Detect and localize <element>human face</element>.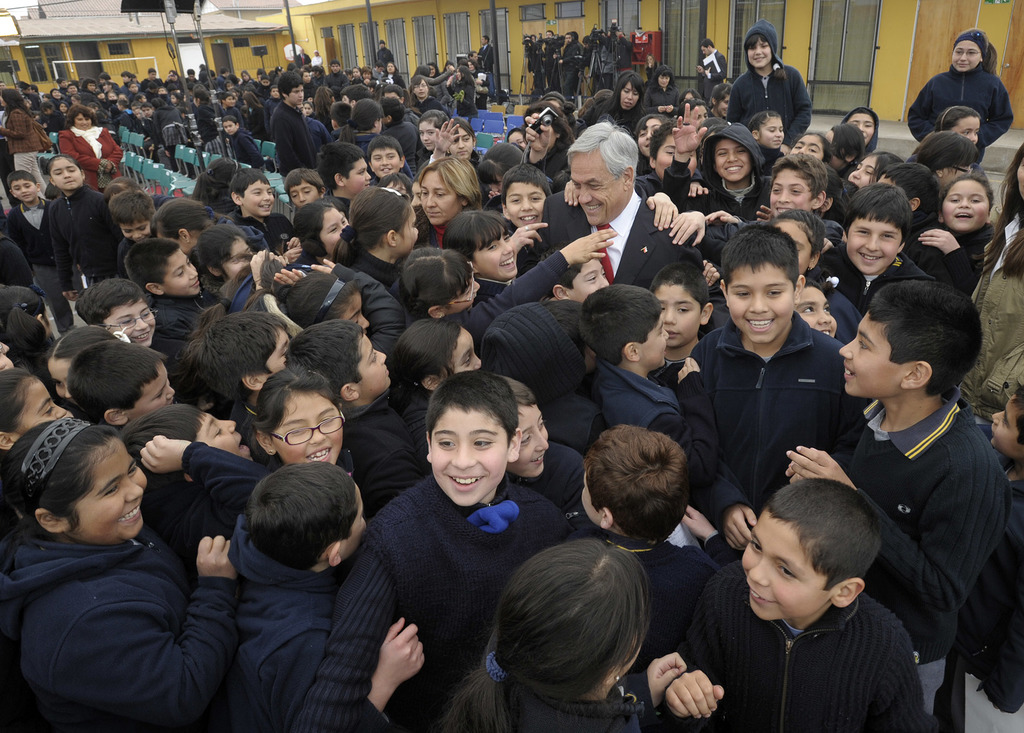
Localized at x1=991 y1=397 x2=1021 y2=456.
